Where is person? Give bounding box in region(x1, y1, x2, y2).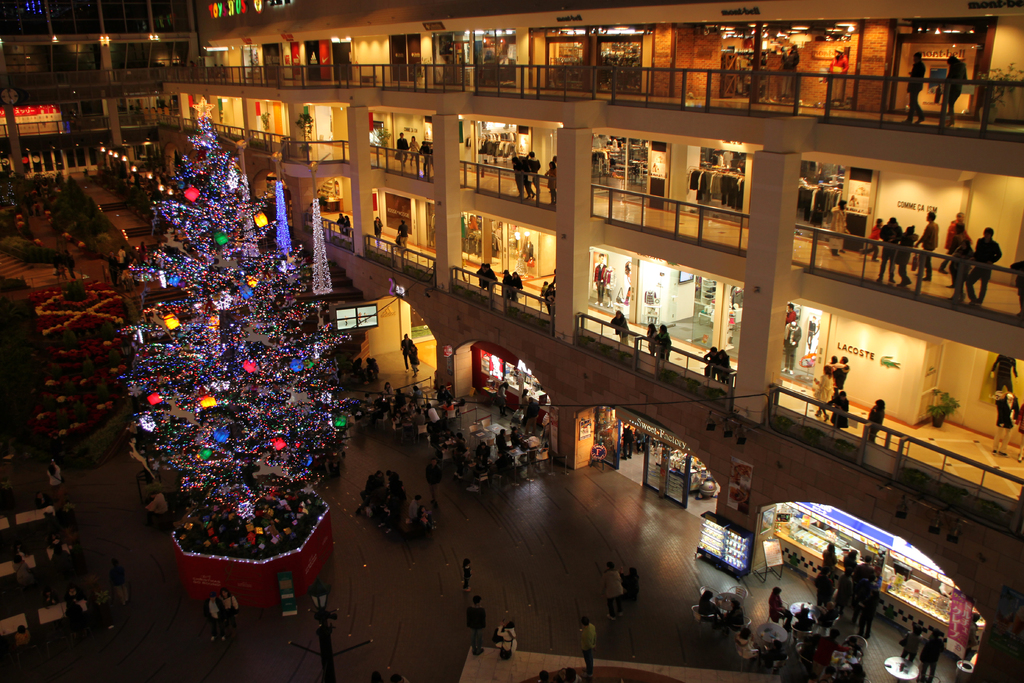
region(217, 594, 238, 638).
